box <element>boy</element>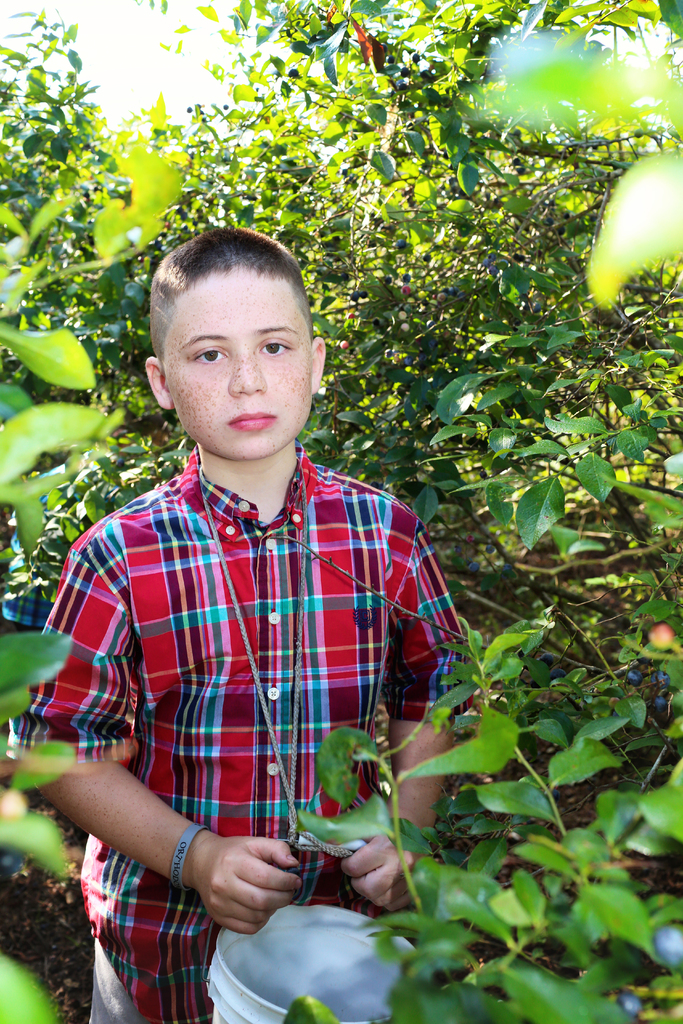
locate(3, 229, 477, 1023)
